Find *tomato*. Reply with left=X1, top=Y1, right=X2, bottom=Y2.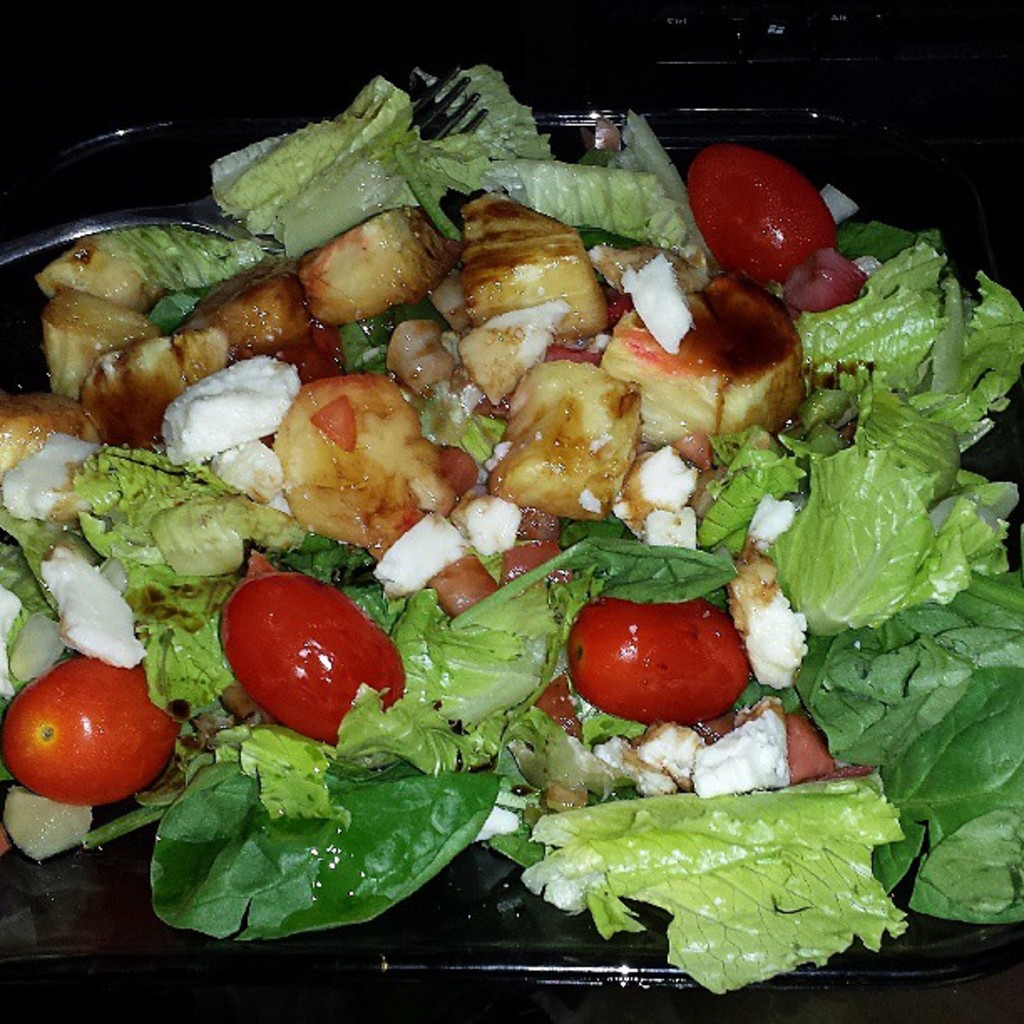
left=683, top=152, right=838, bottom=316.
